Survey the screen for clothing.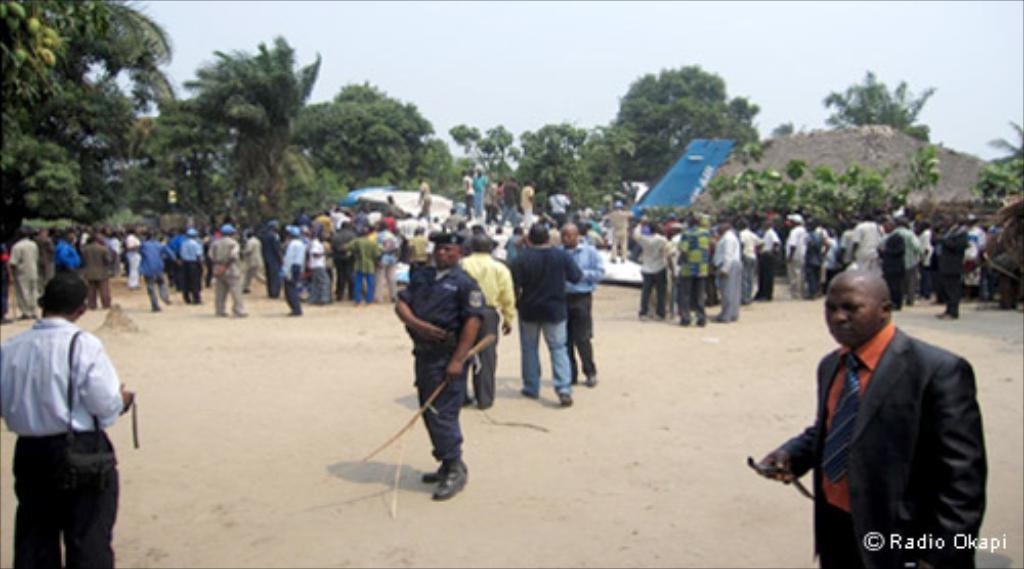
Survey found: pyautogui.locateOnScreen(958, 221, 991, 282).
